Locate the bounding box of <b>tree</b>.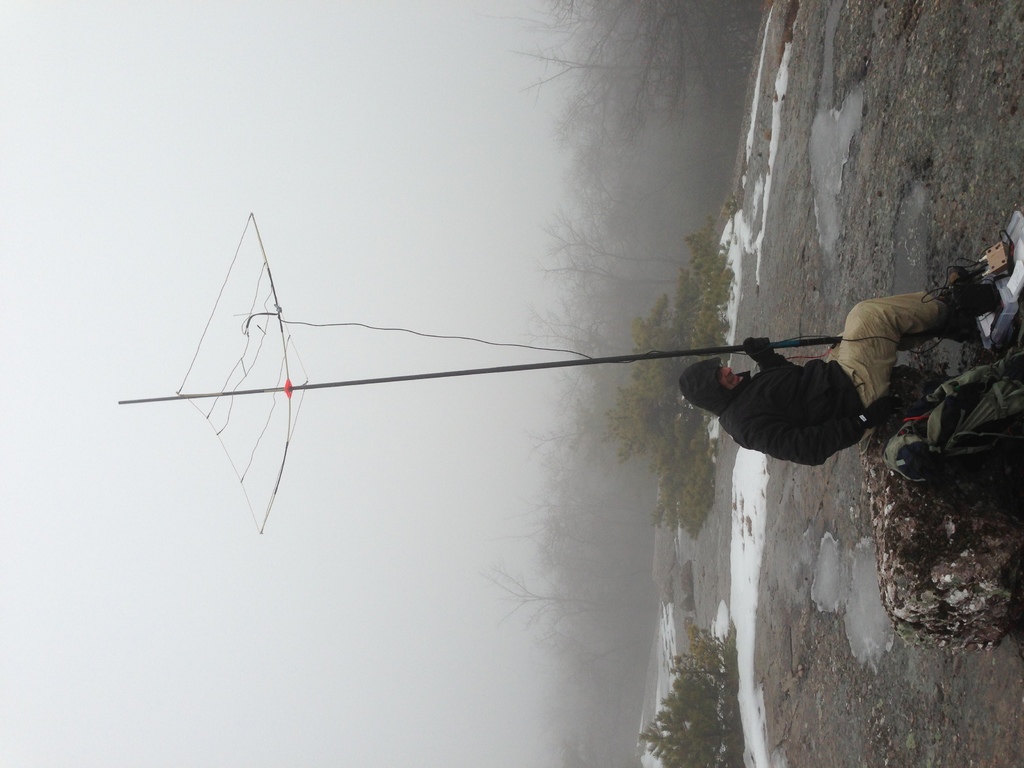
Bounding box: {"left": 636, "top": 623, "right": 732, "bottom": 767}.
